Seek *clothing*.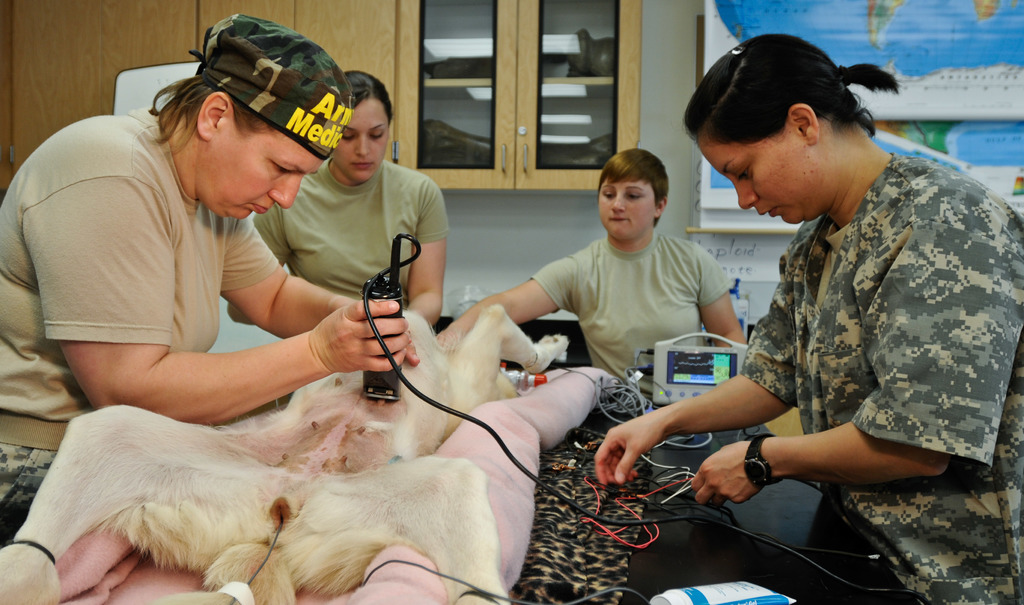
bbox=[742, 152, 1023, 604].
